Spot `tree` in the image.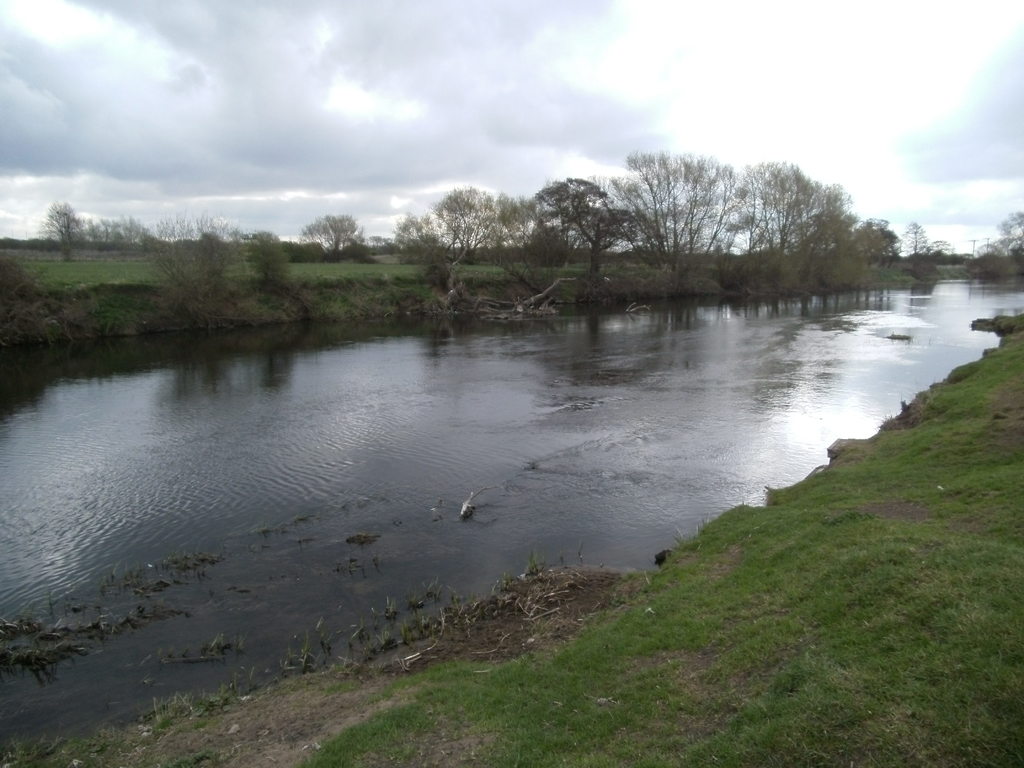
`tree` found at 372,233,399,253.
